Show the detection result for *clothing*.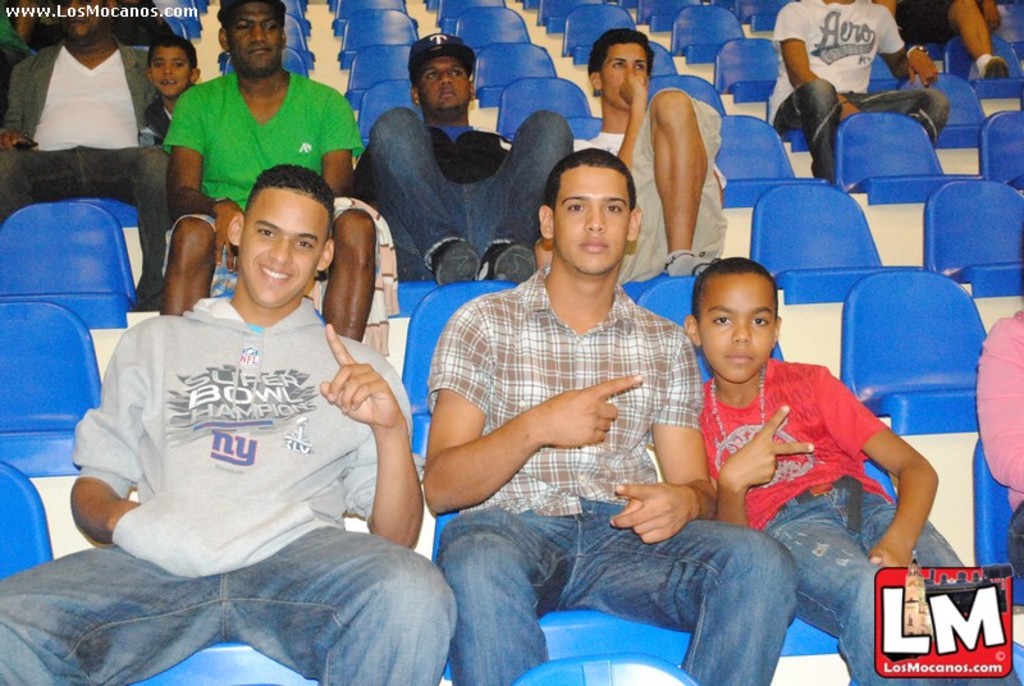
(x1=0, y1=296, x2=454, y2=685).
